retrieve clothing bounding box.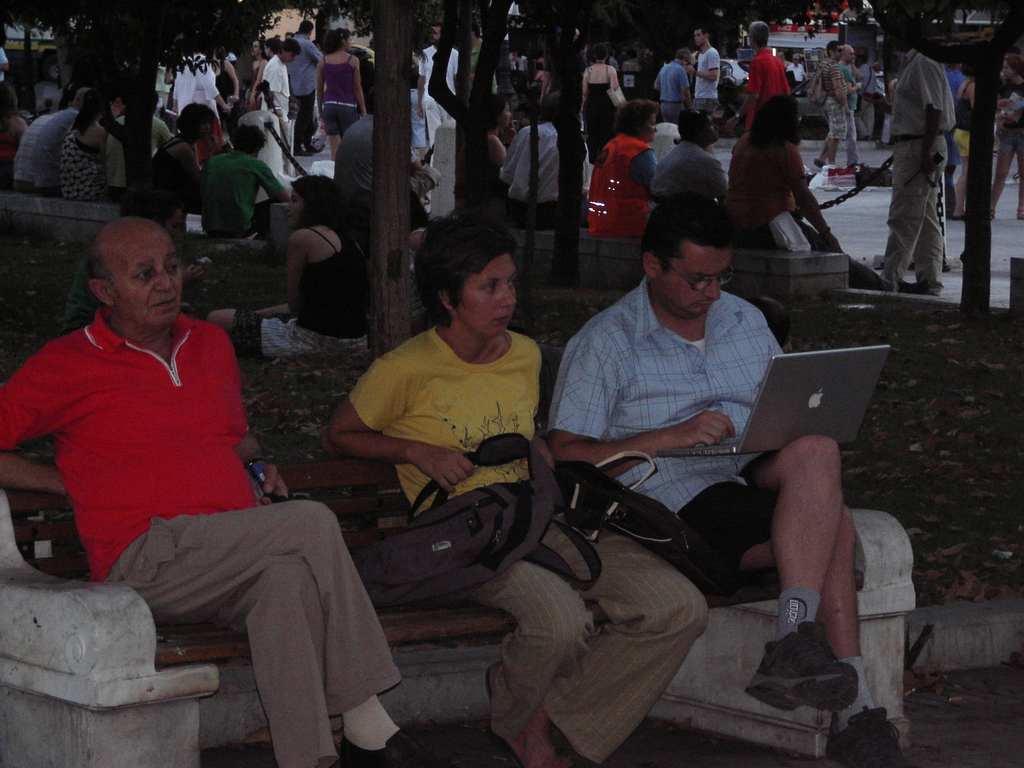
Bounding box: {"left": 687, "top": 40, "right": 725, "bottom": 104}.
